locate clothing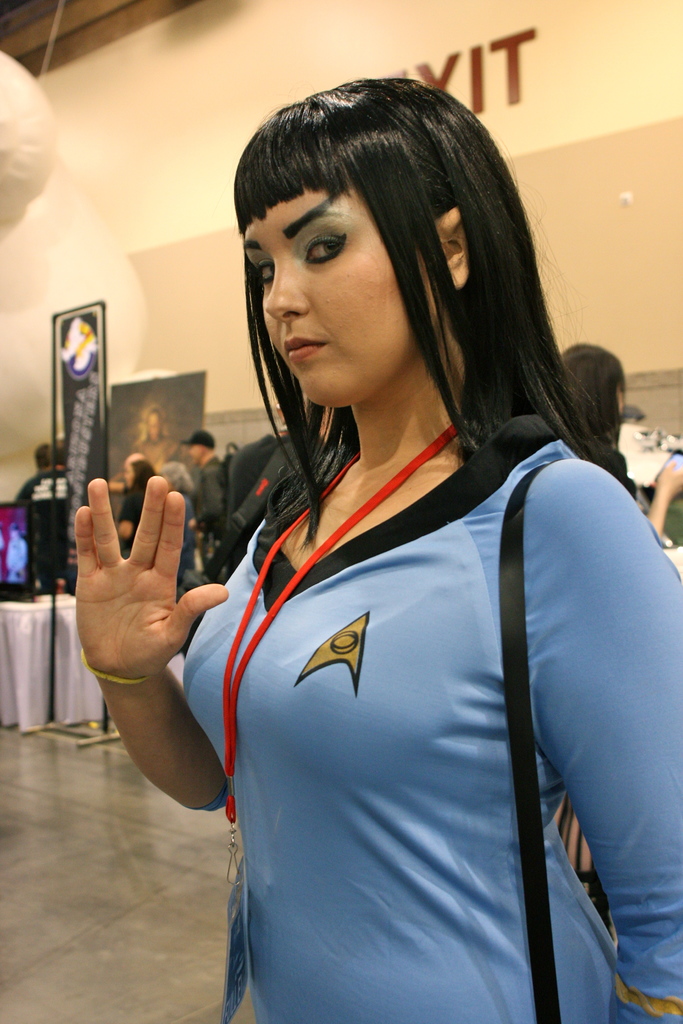
box(175, 495, 196, 577)
